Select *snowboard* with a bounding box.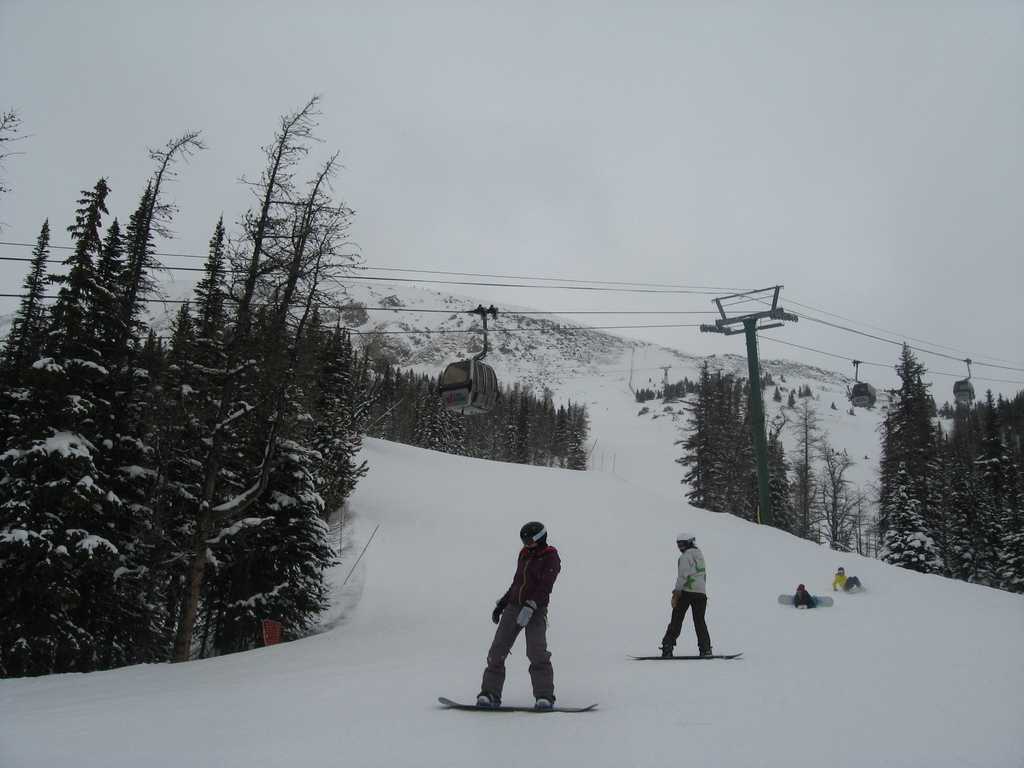
{"x1": 776, "y1": 595, "x2": 834, "y2": 605}.
